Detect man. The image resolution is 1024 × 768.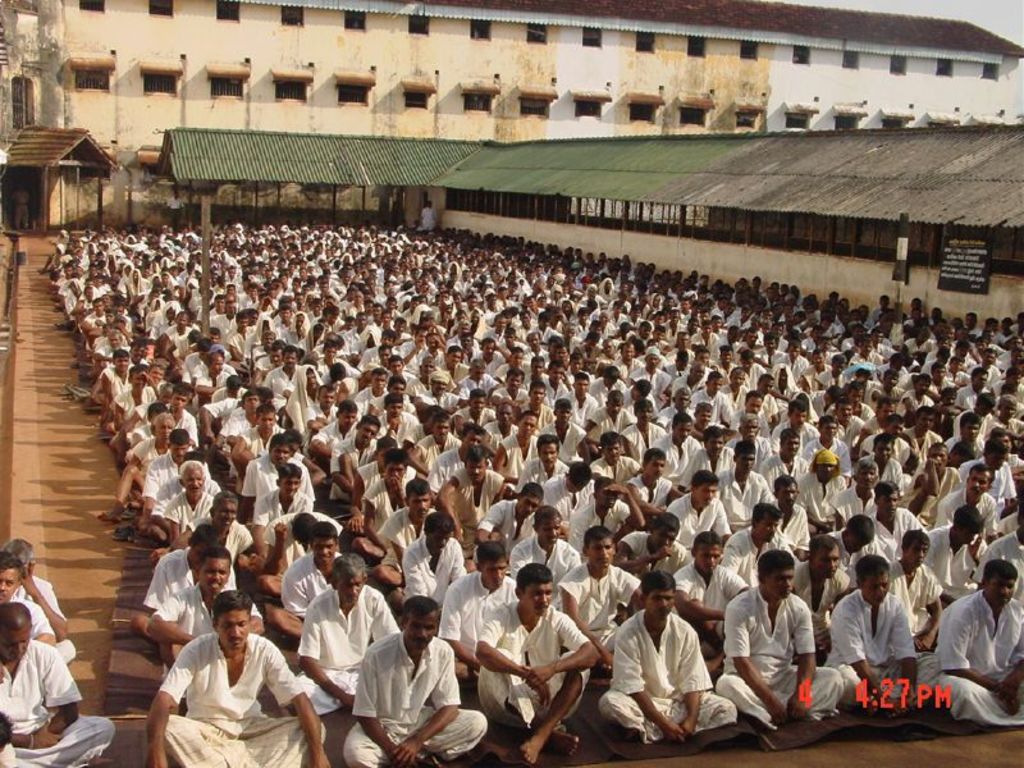
{"x1": 375, "y1": 357, "x2": 422, "y2": 389}.
